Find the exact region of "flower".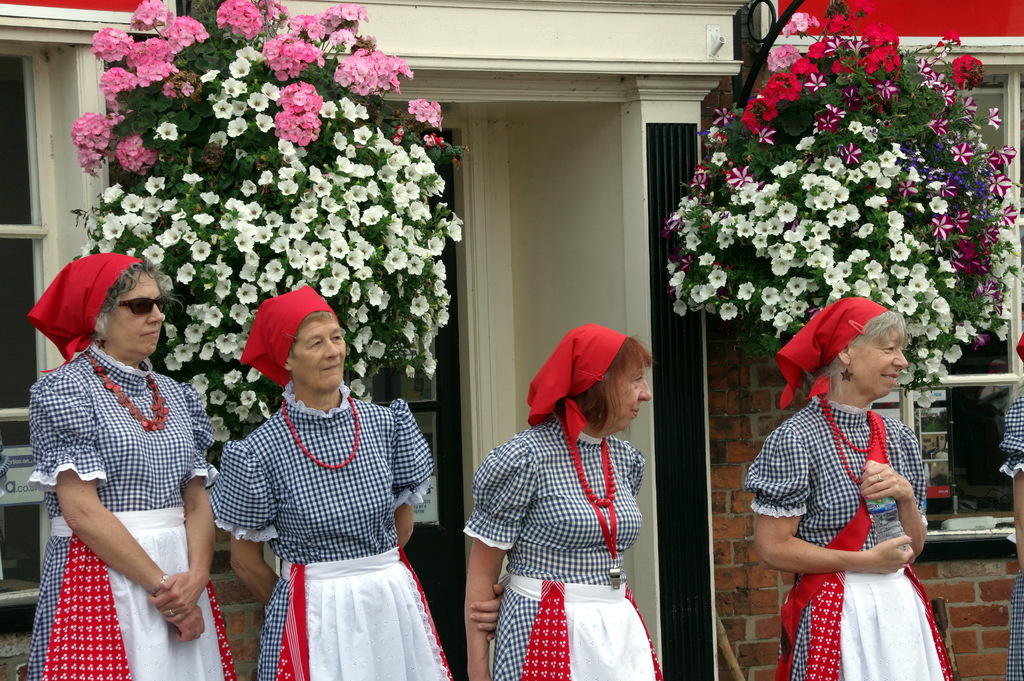
Exact region: (left=365, top=284, right=383, bottom=308).
